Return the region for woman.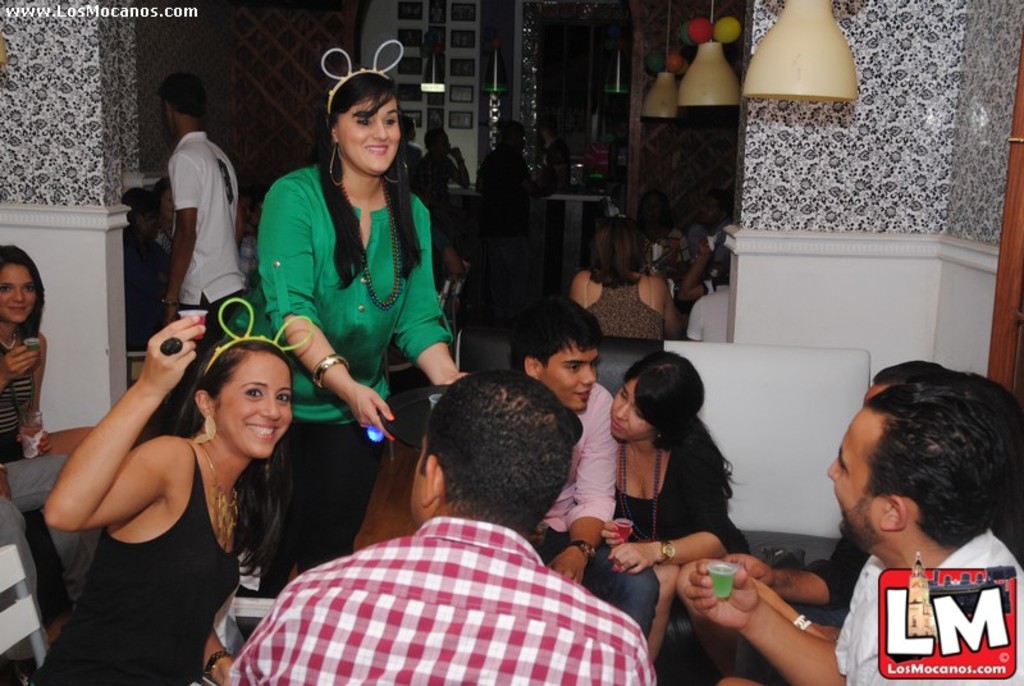
bbox=[573, 349, 755, 685].
